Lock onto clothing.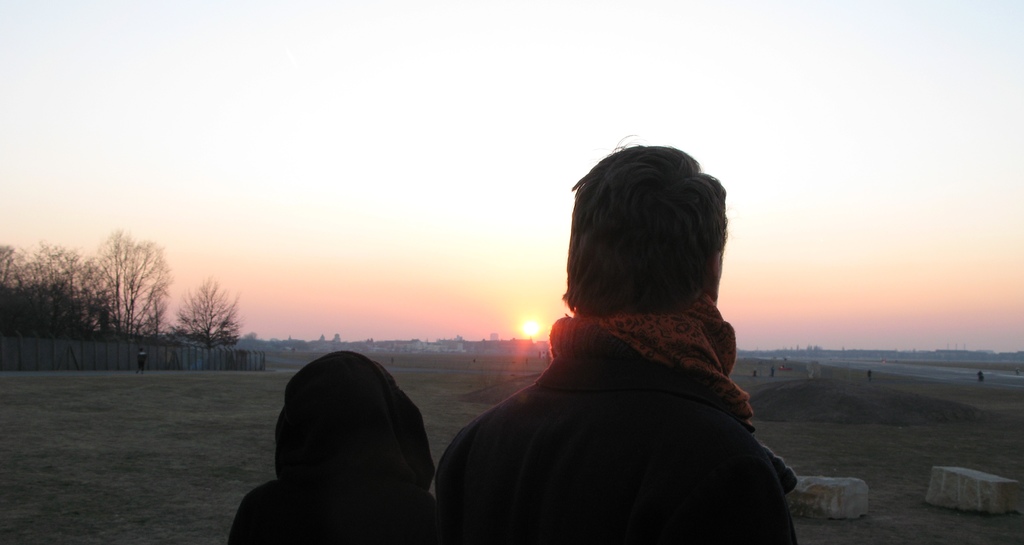
Locked: region(138, 350, 148, 372).
